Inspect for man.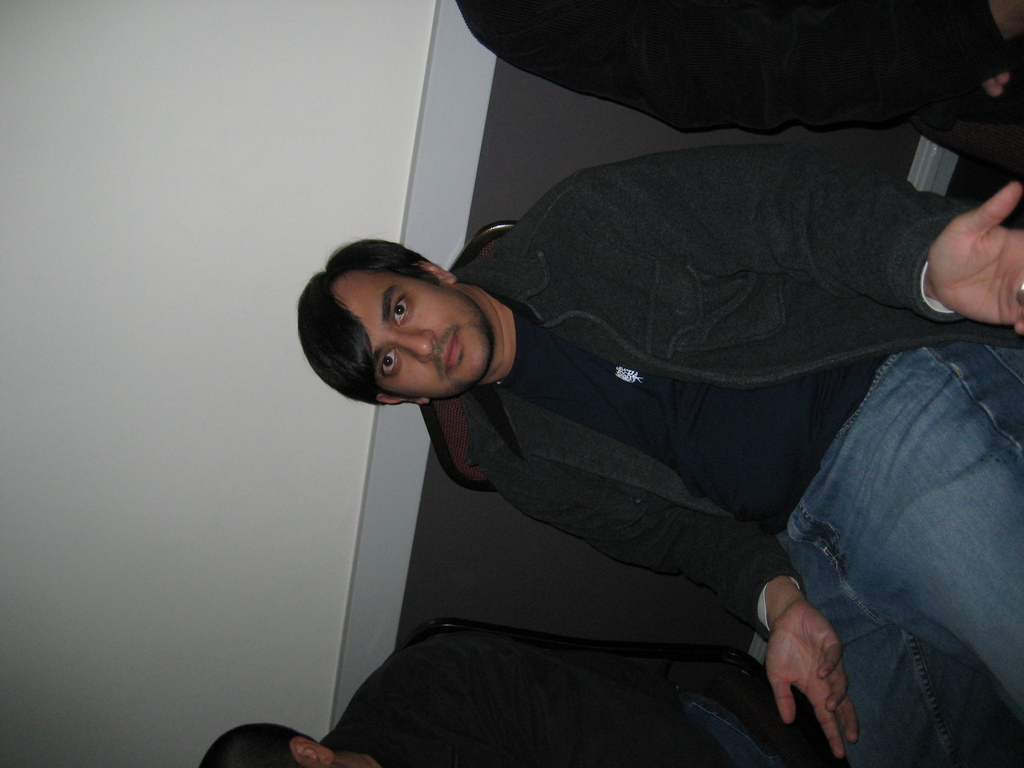
Inspection: [301,145,1023,767].
